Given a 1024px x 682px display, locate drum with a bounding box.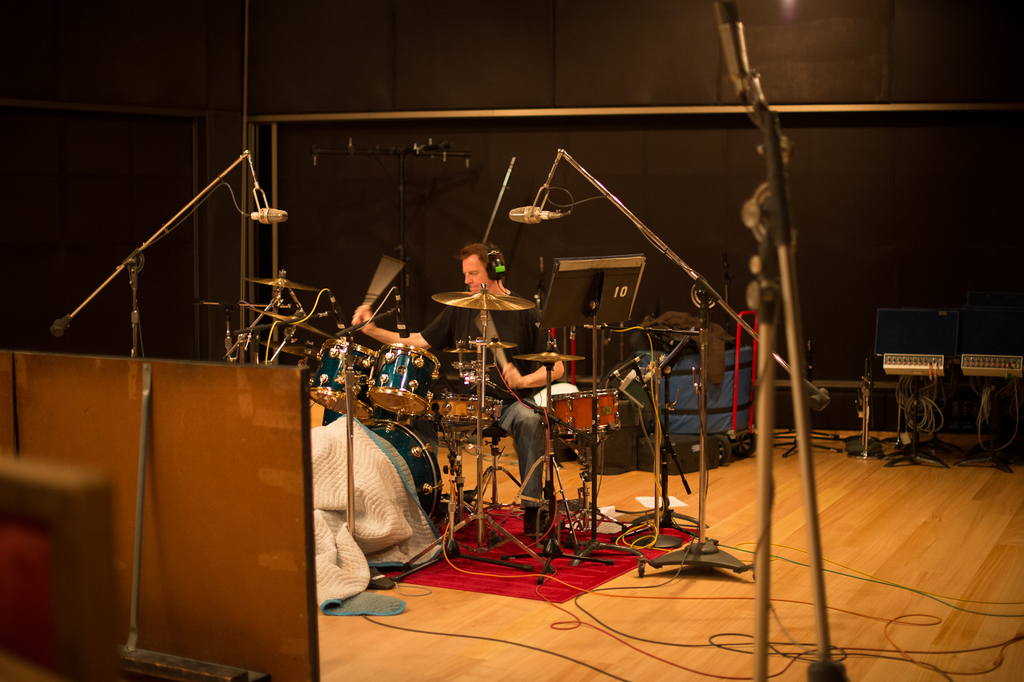
Located: 439 397 502 425.
